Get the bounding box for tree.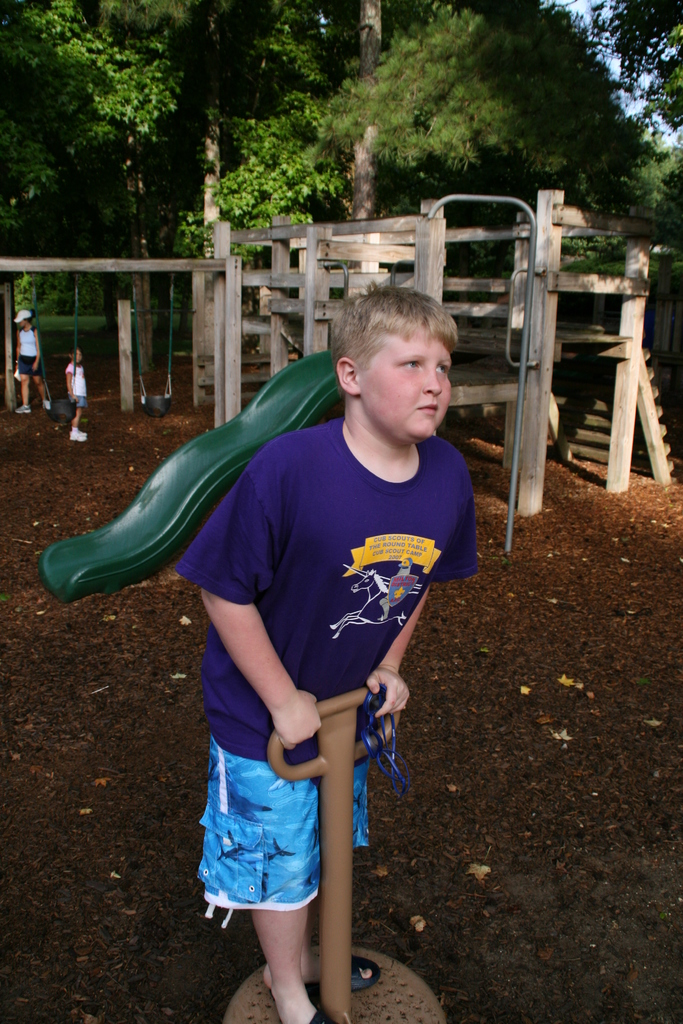
[199,111,224,252].
